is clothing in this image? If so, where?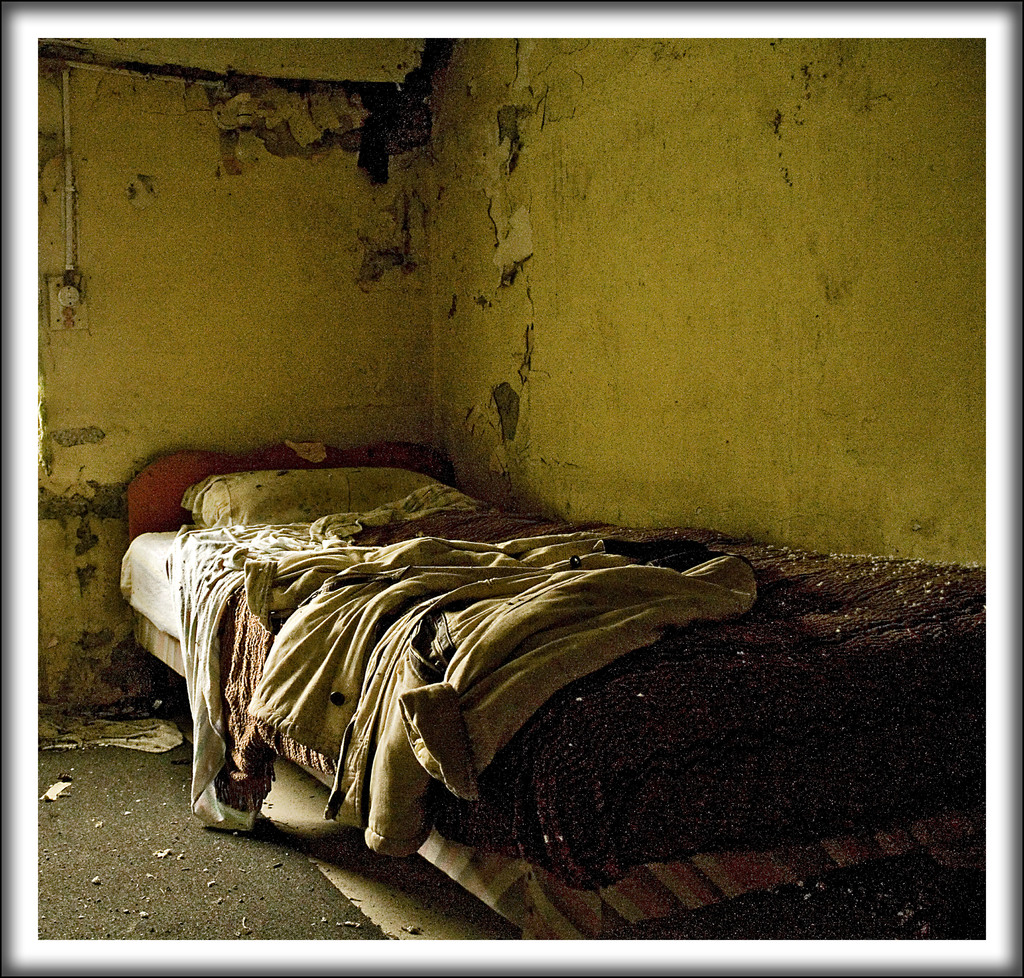
Yes, at <bbox>246, 555, 760, 849</bbox>.
